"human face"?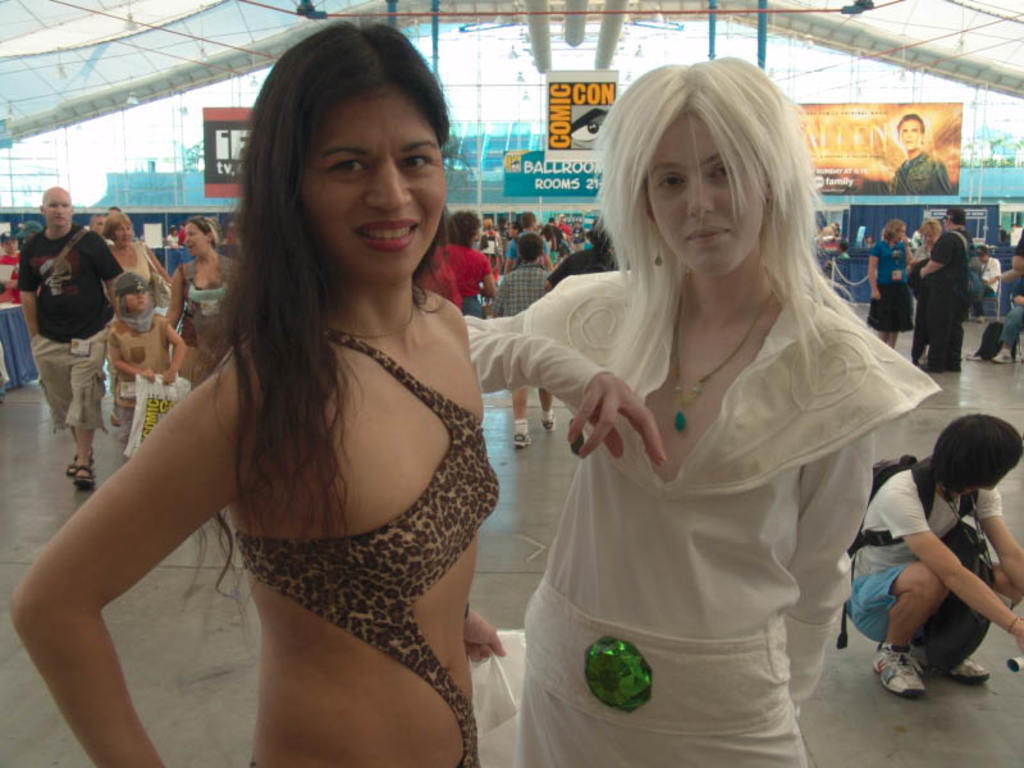
(x1=900, y1=119, x2=924, y2=150)
